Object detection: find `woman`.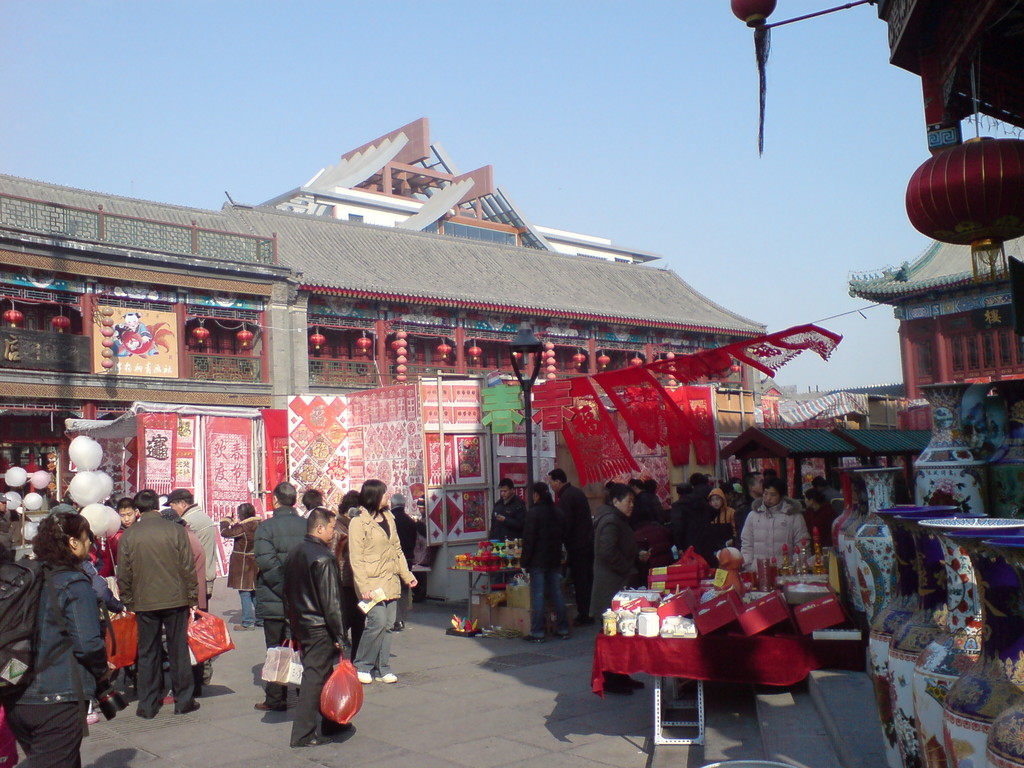
crop(216, 504, 264, 630).
